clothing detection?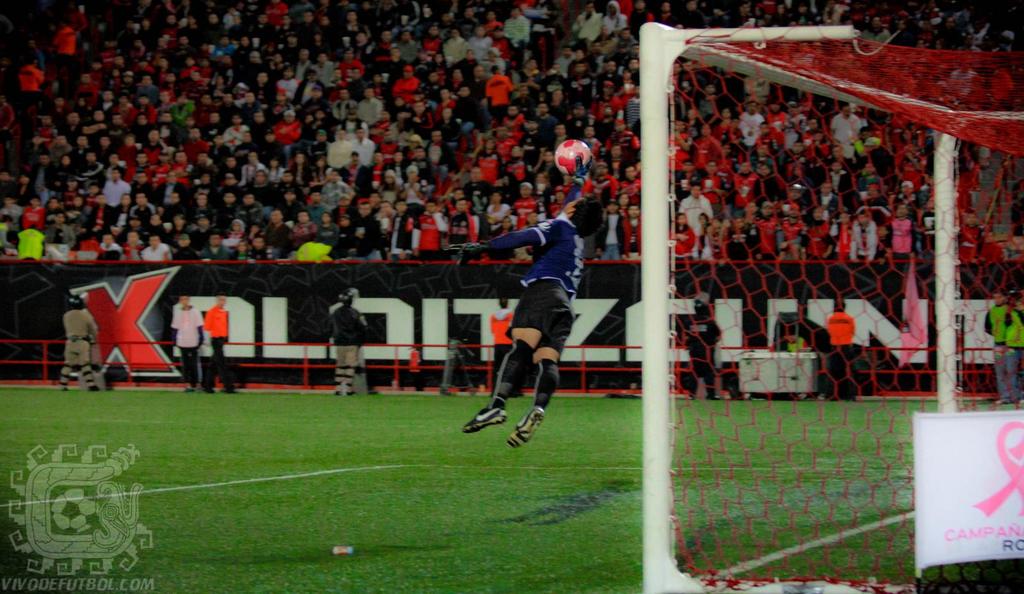
crop(787, 223, 836, 259)
